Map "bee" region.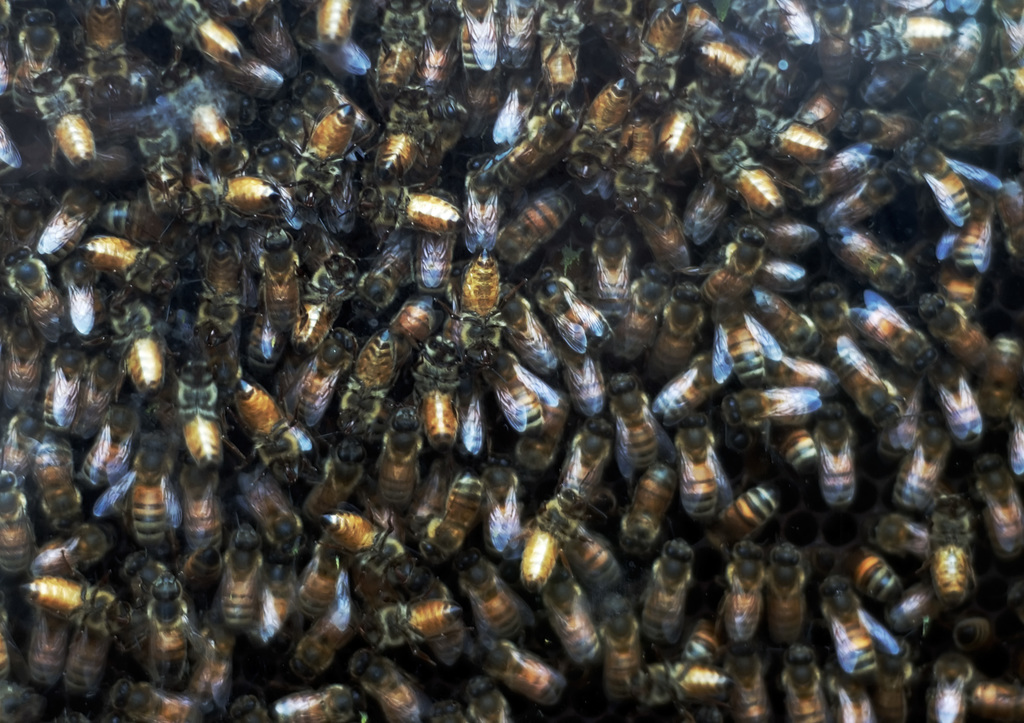
Mapped to region(168, 152, 279, 218).
